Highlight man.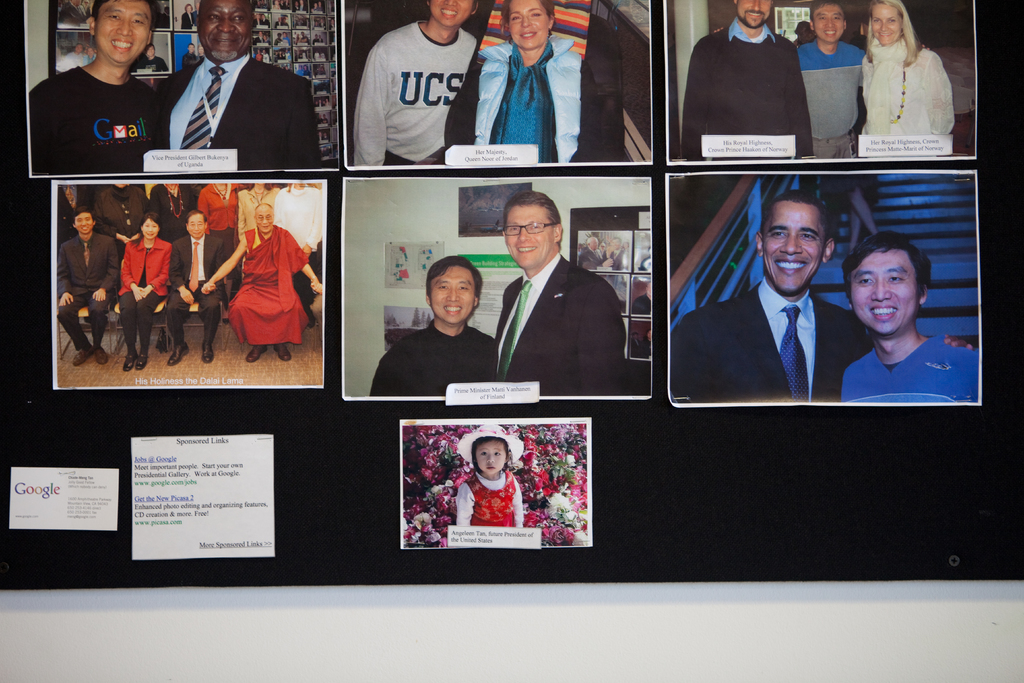
Highlighted region: locate(147, 178, 194, 242).
